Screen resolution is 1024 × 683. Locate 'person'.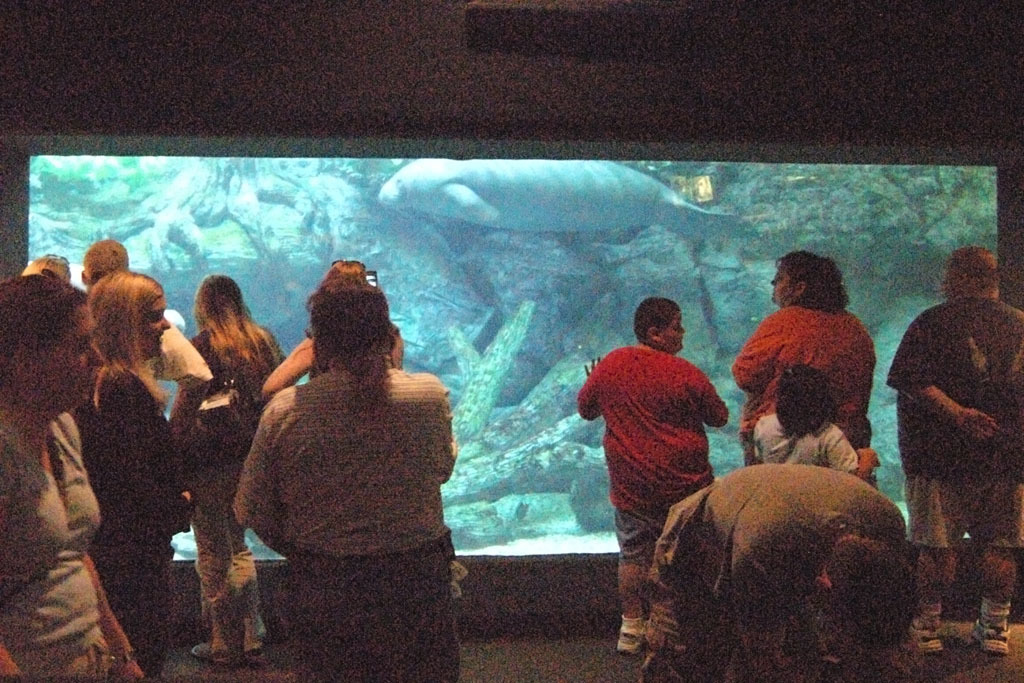
[572, 298, 732, 654].
